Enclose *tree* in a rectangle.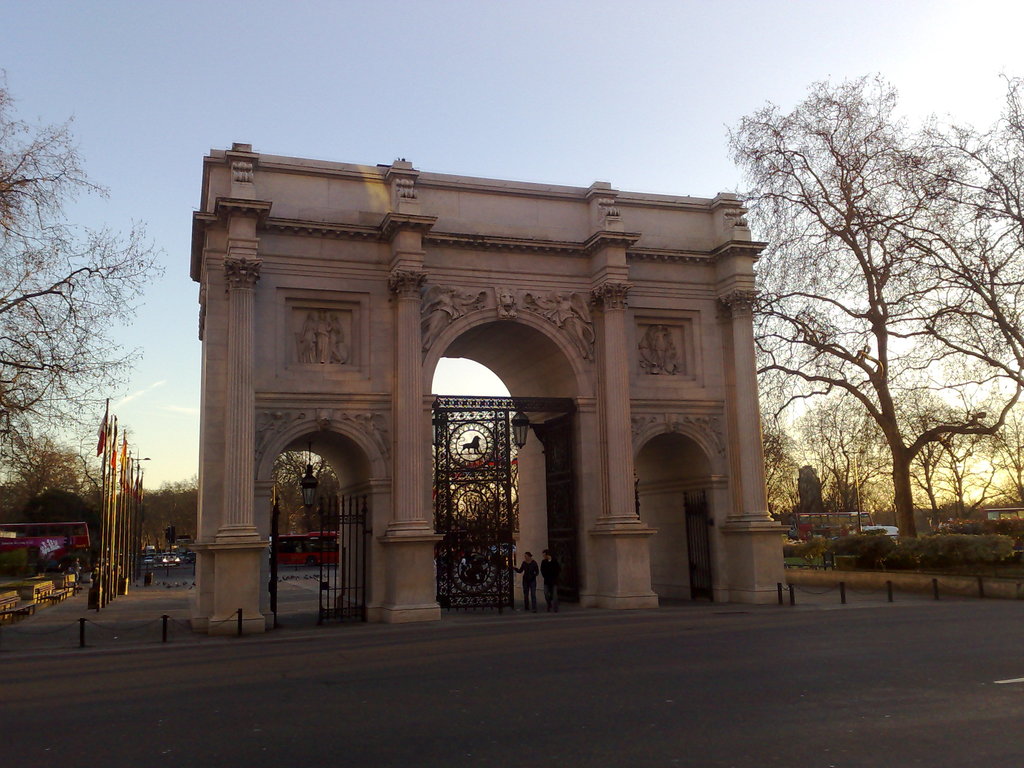
(0, 62, 165, 599).
